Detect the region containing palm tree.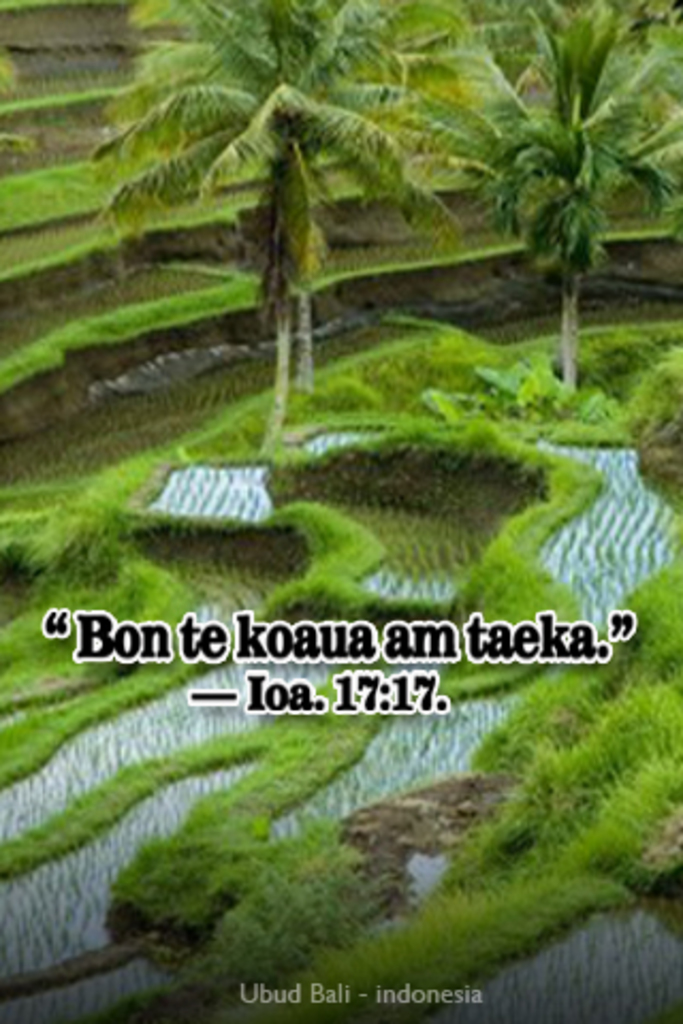
select_region(120, 0, 423, 463).
